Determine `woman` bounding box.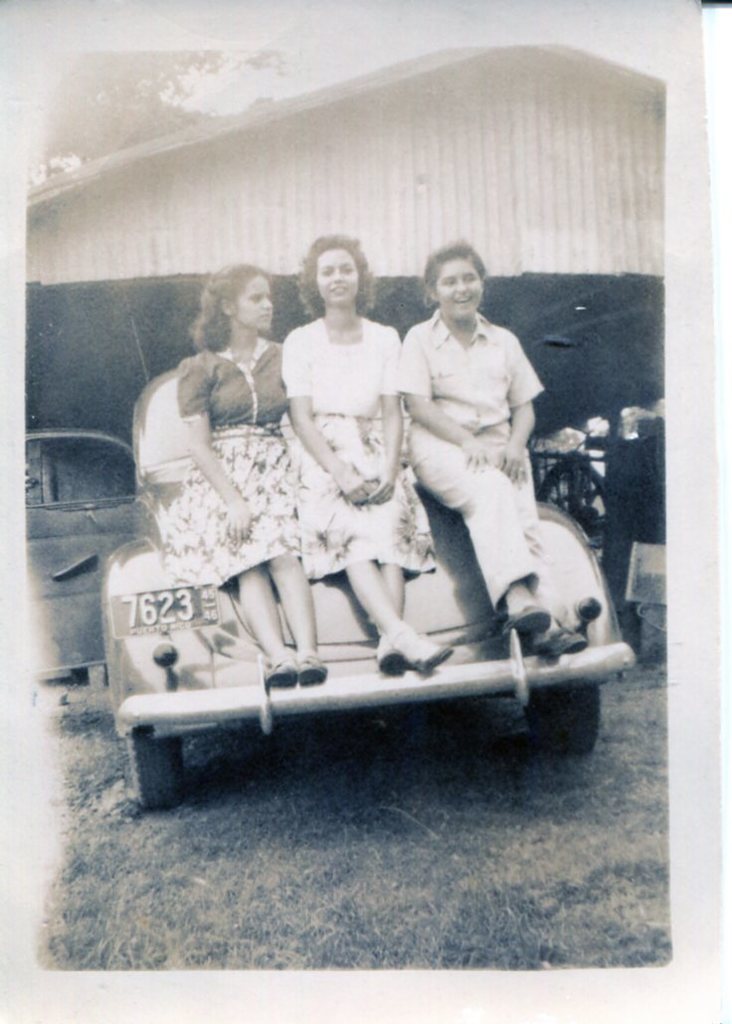
Determined: 405,248,600,660.
